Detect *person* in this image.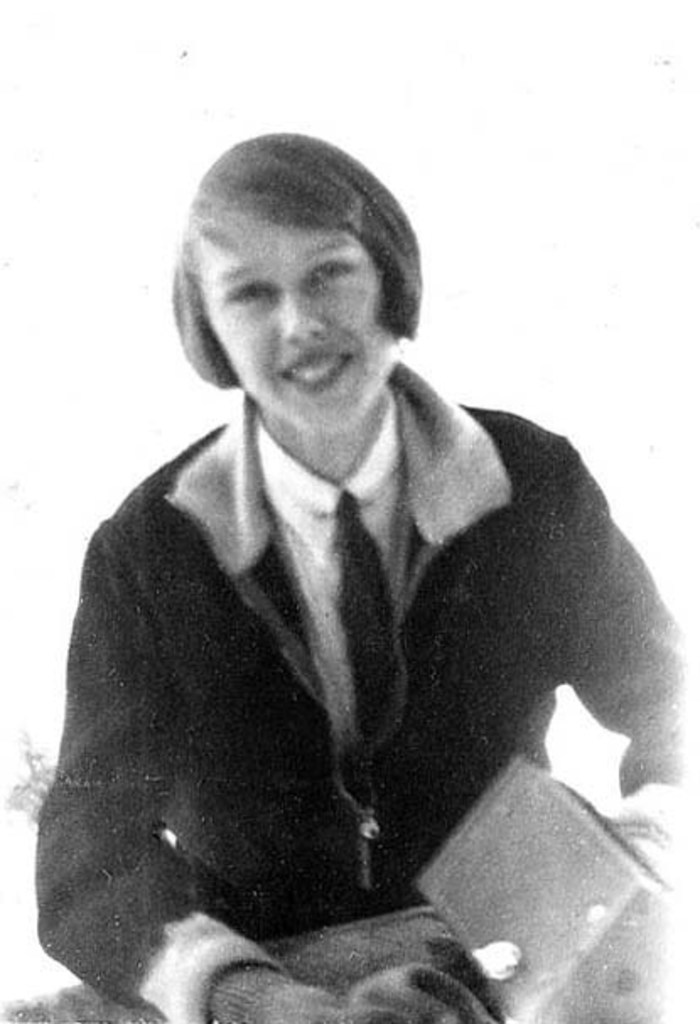
Detection: 40 132 681 1021.
